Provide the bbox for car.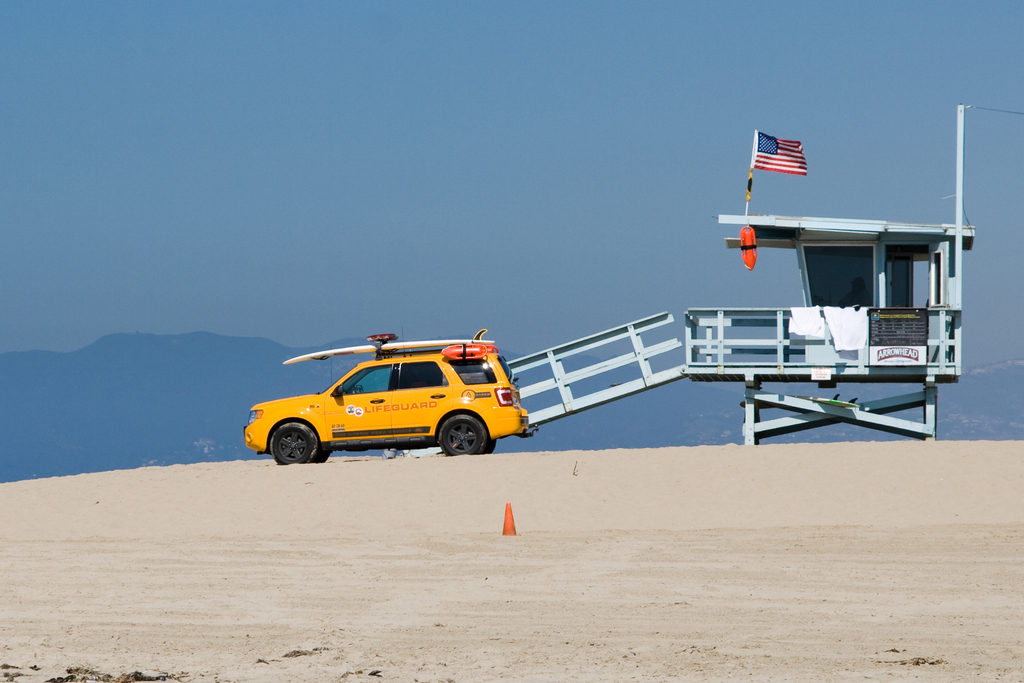
<region>246, 336, 531, 468</region>.
